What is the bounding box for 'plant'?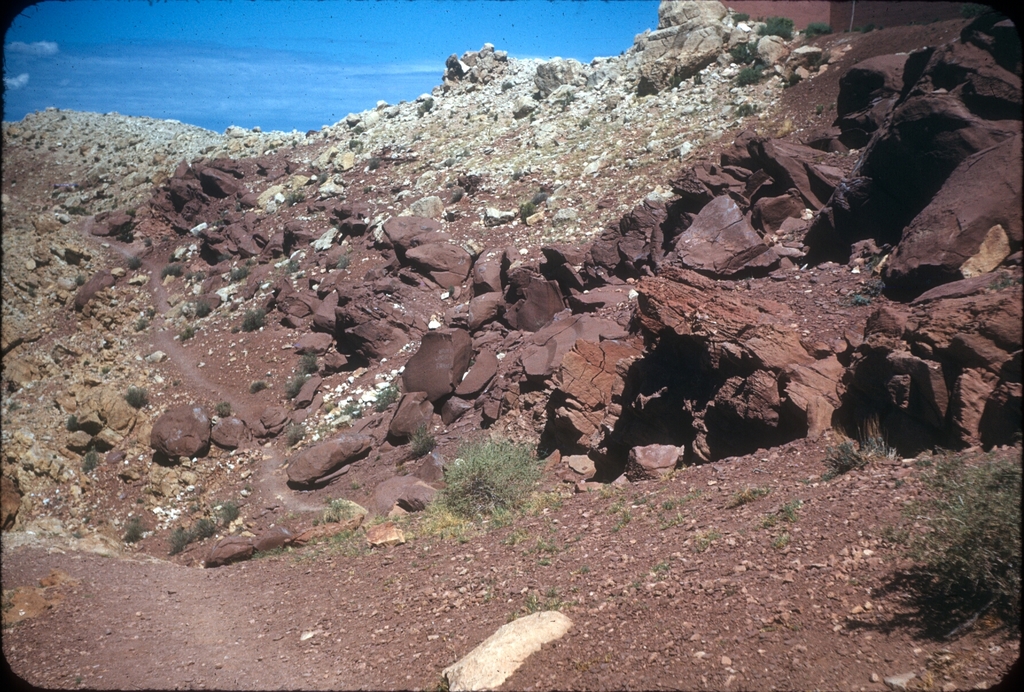
crop(361, 181, 375, 195).
